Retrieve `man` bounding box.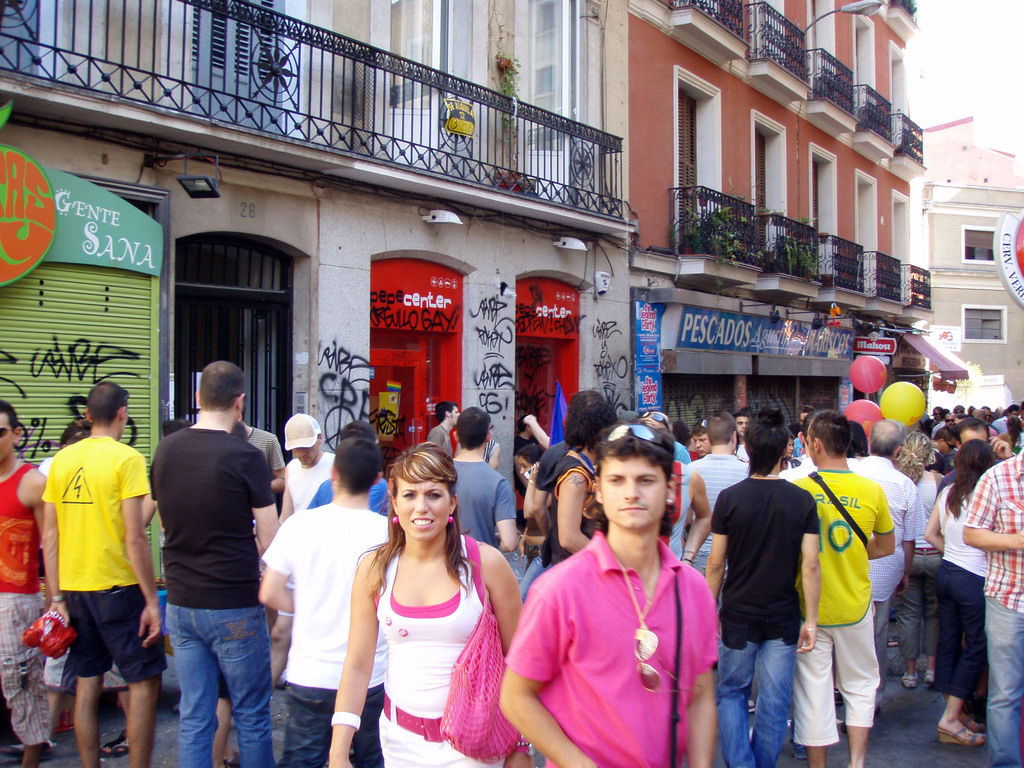
Bounding box: <bbox>131, 358, 287, 766</bbox>.
